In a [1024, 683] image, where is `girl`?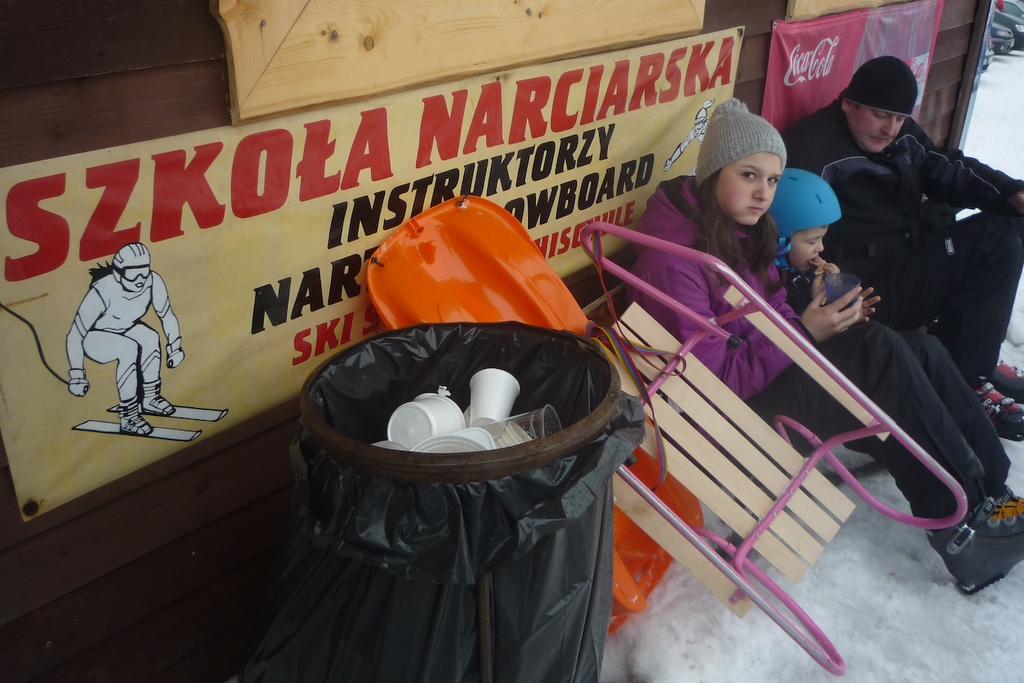
left=625, top=99, right=1023, bottom=622.
